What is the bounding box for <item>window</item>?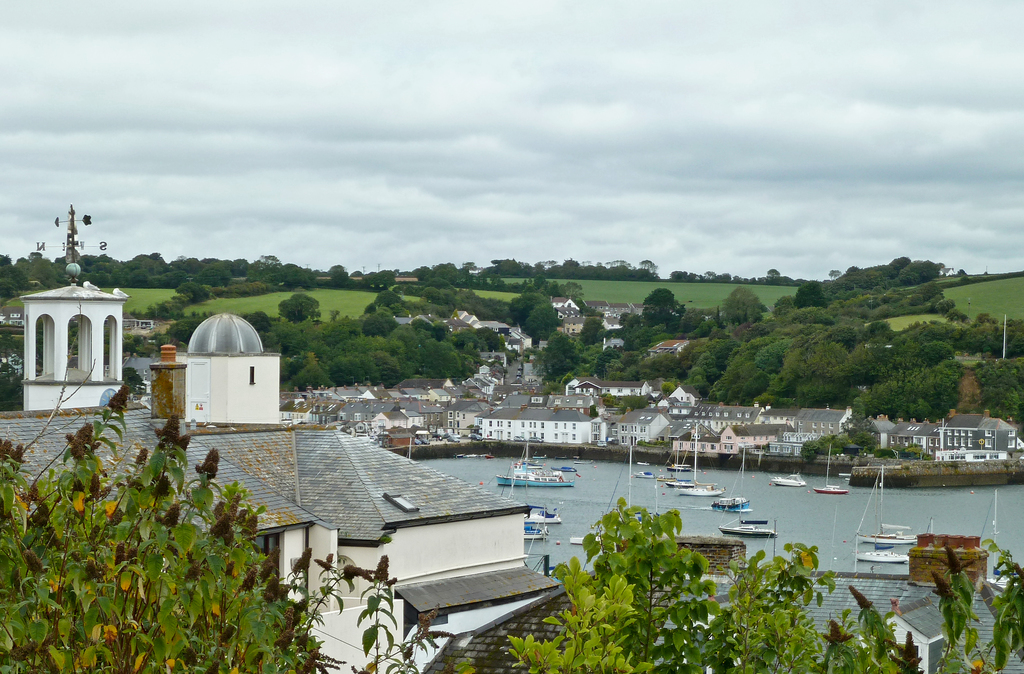
(530, 421, 536, 426).
